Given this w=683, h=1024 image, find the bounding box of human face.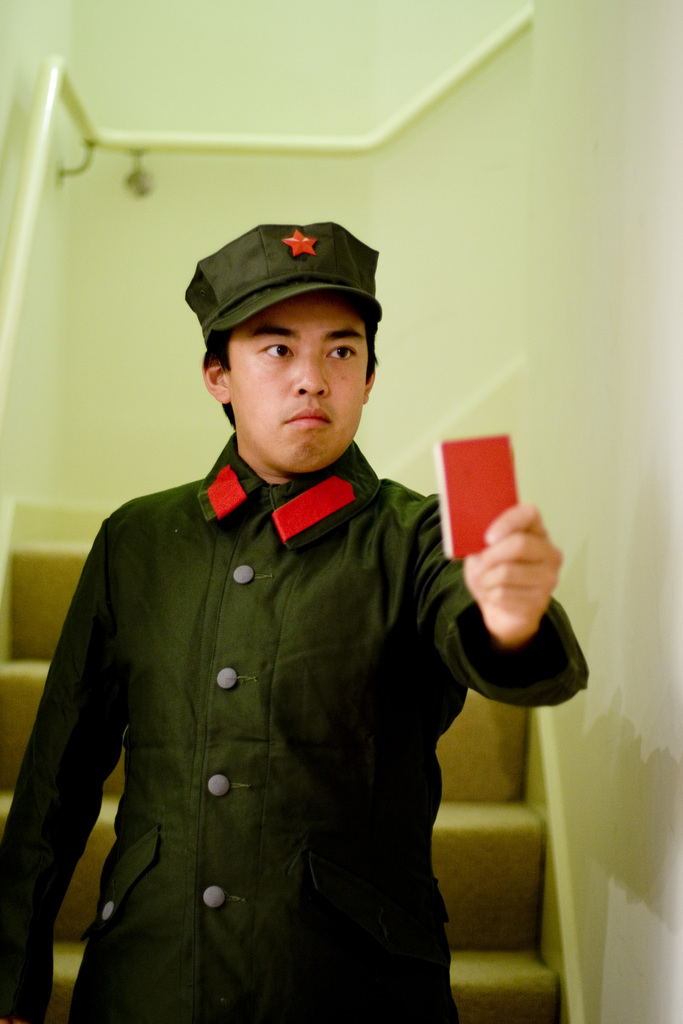
[232,296,369,473].
